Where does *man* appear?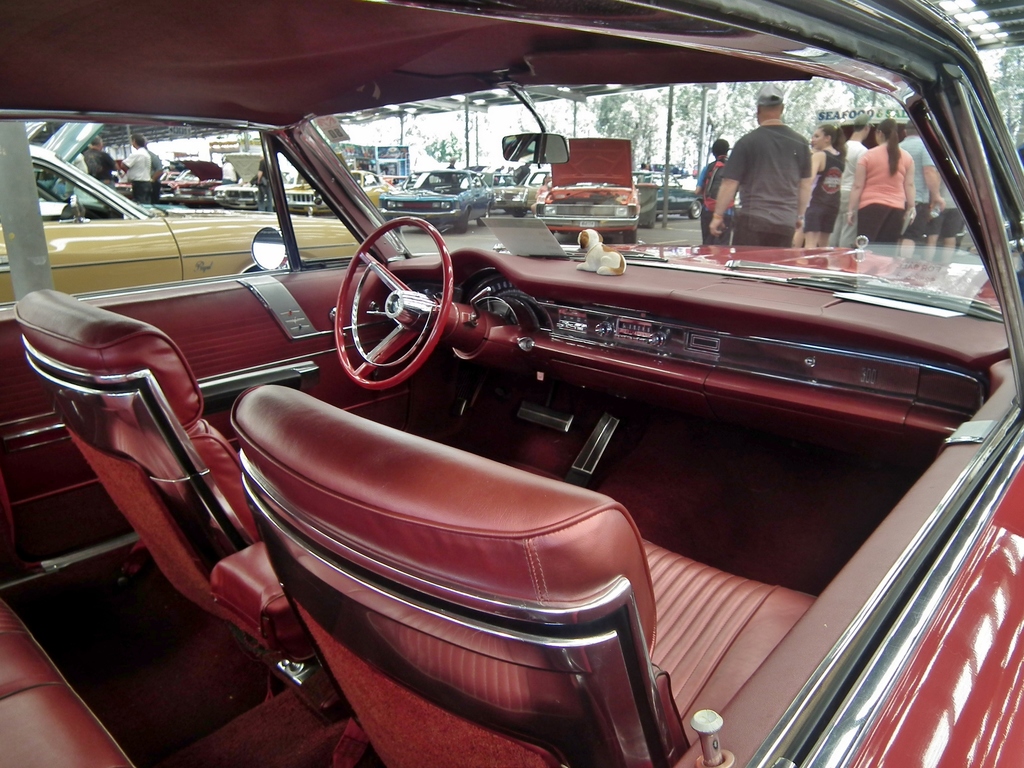
Appears at crop(707, 115, 813, 236).
